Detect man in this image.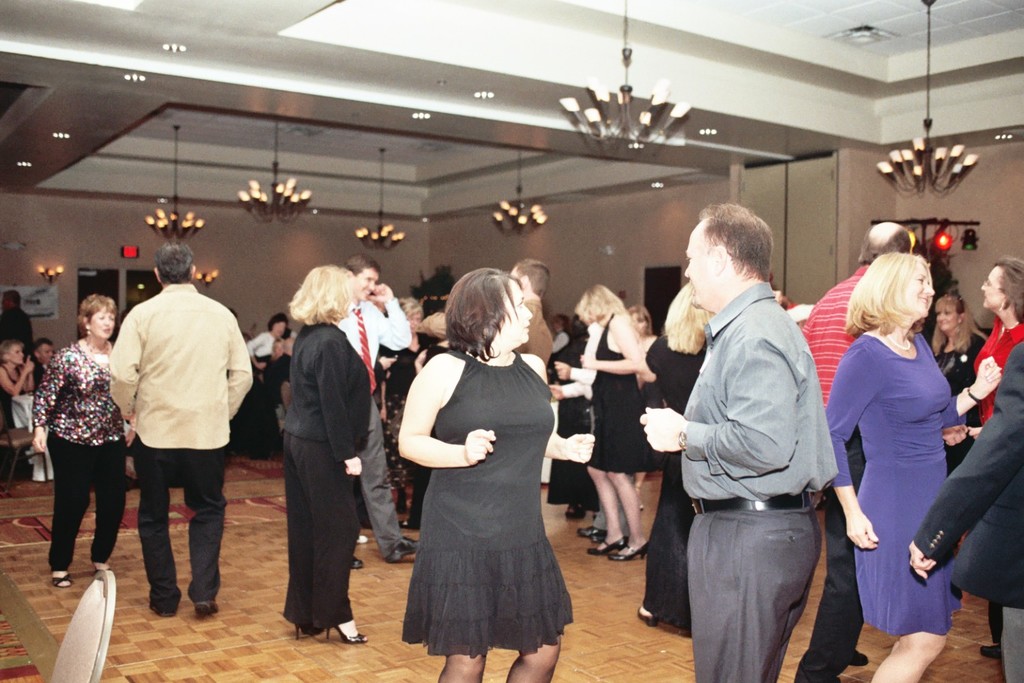
Detection: [left=967, top=257, right=1023, bottom=645].
